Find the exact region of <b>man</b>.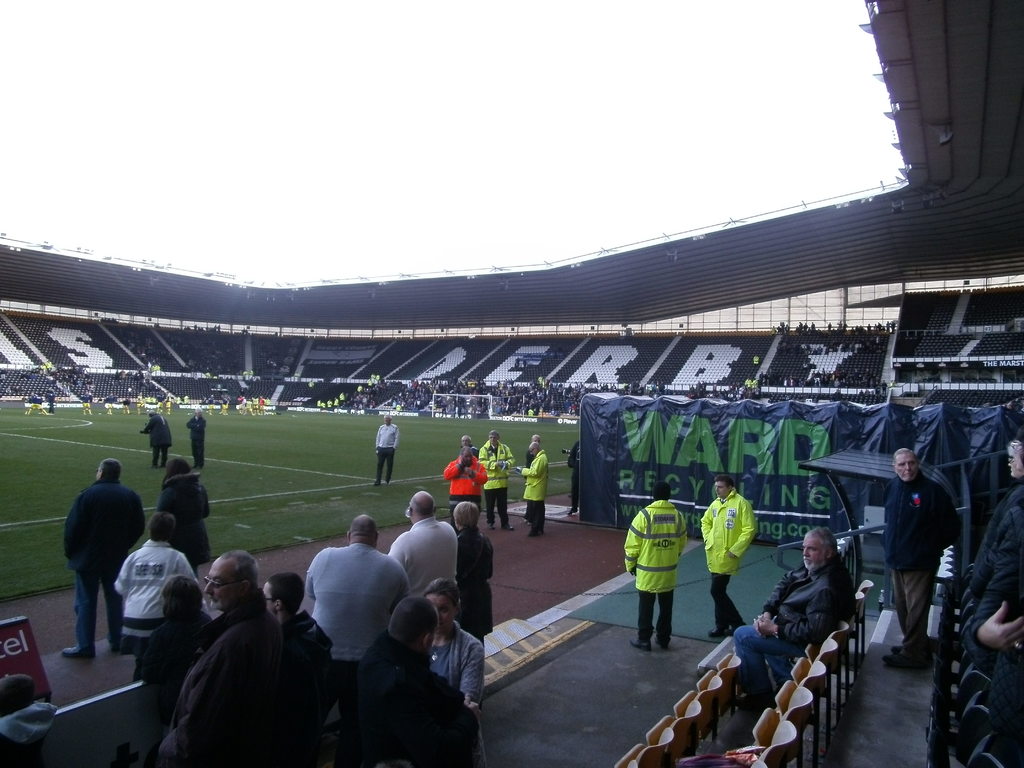
Exact region: [x1=383, y1=490, x2=461, y2=624].
